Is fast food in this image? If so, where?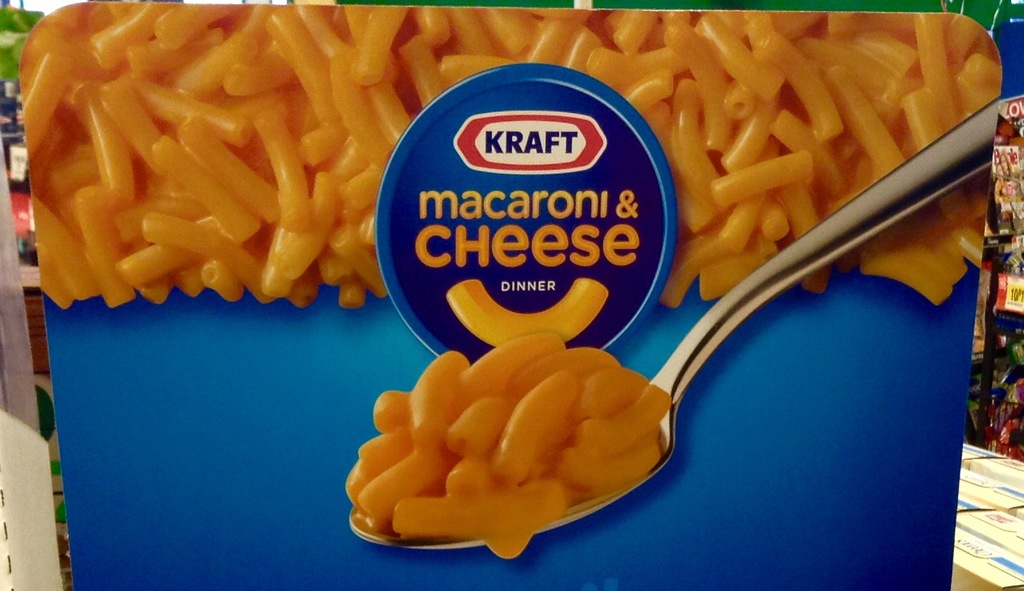
Yes, at (438,441,483,492).
